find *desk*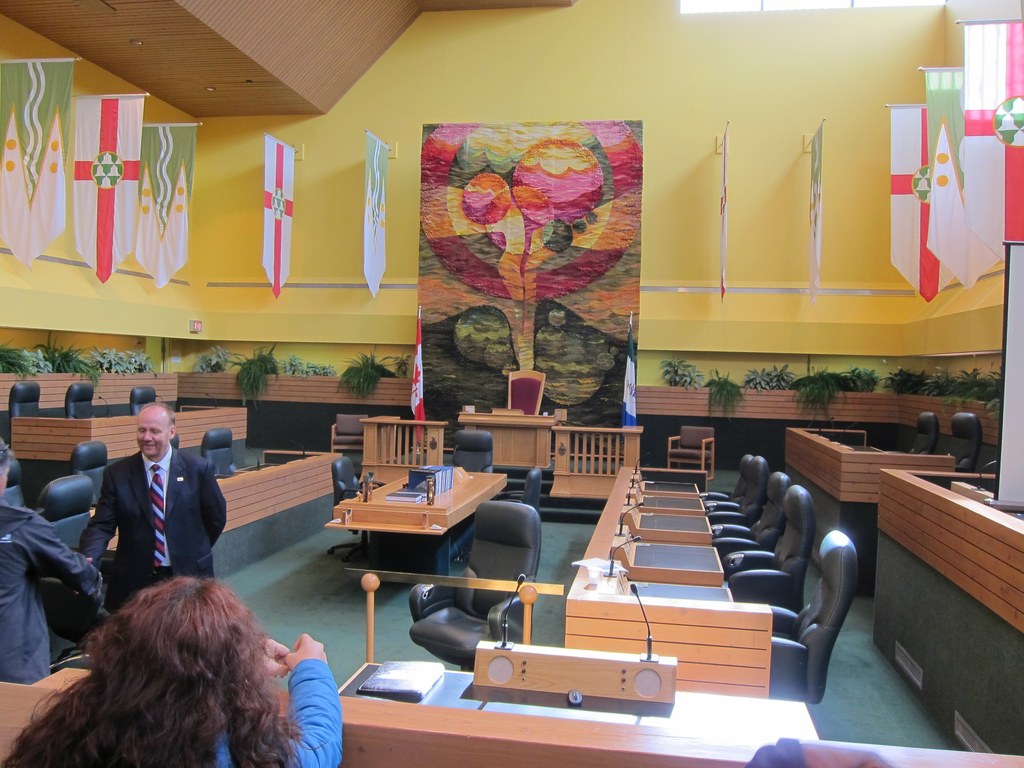
l=319, t=467, r=506, b=580
